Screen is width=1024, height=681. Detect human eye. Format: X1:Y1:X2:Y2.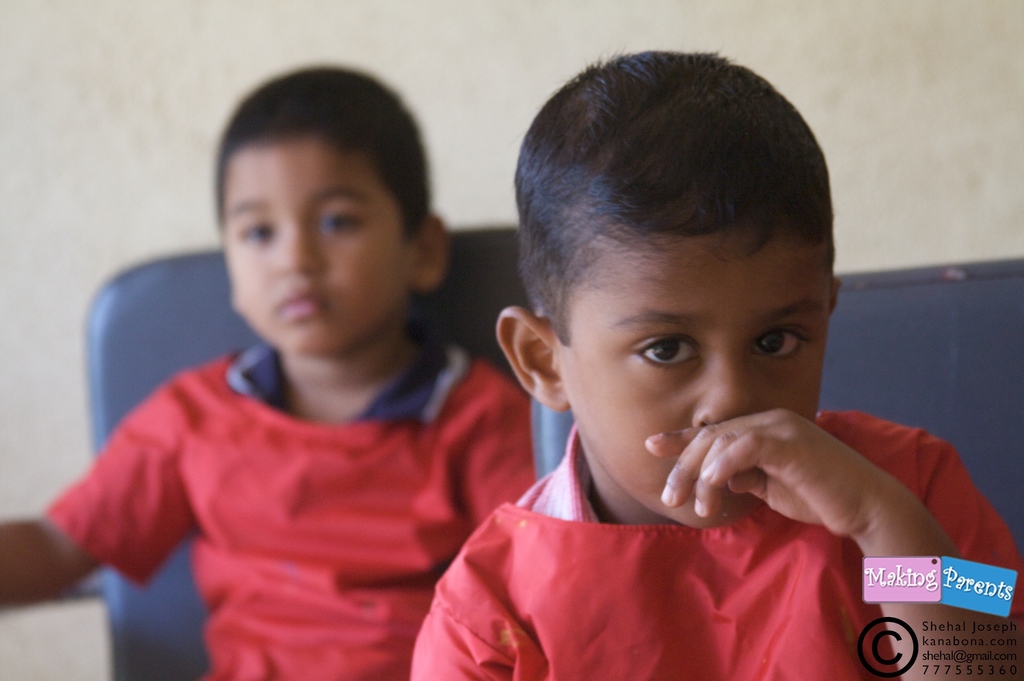
313:202:369:241.
